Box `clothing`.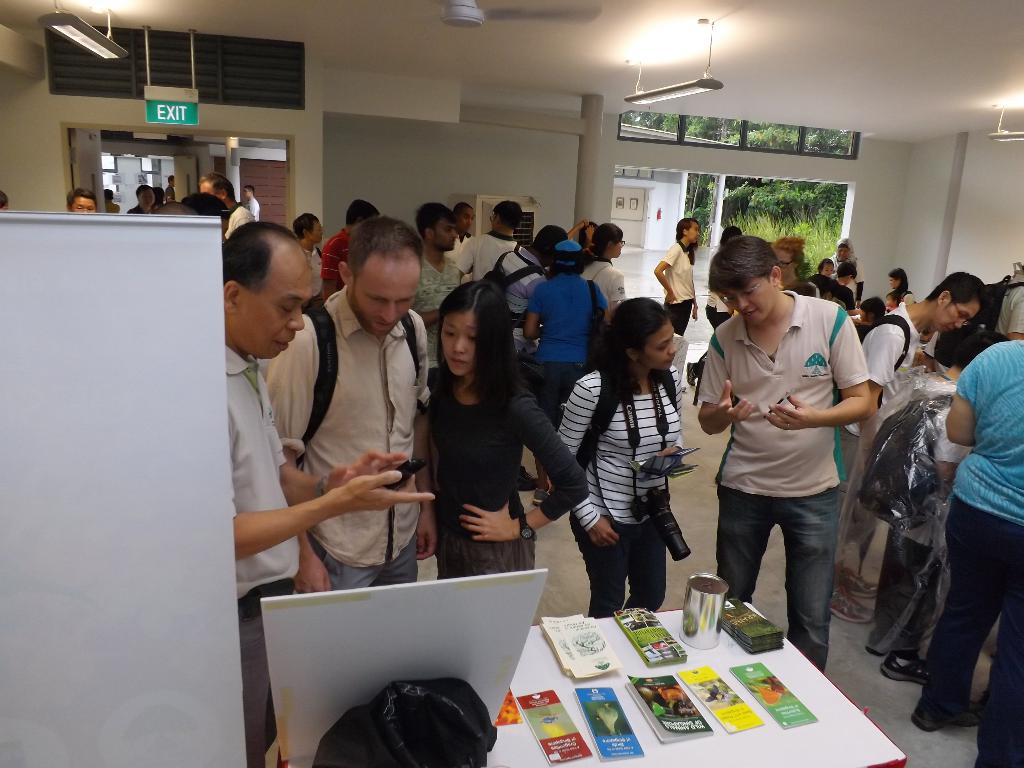
[left=697, top=289, right=867, bottom=668].
